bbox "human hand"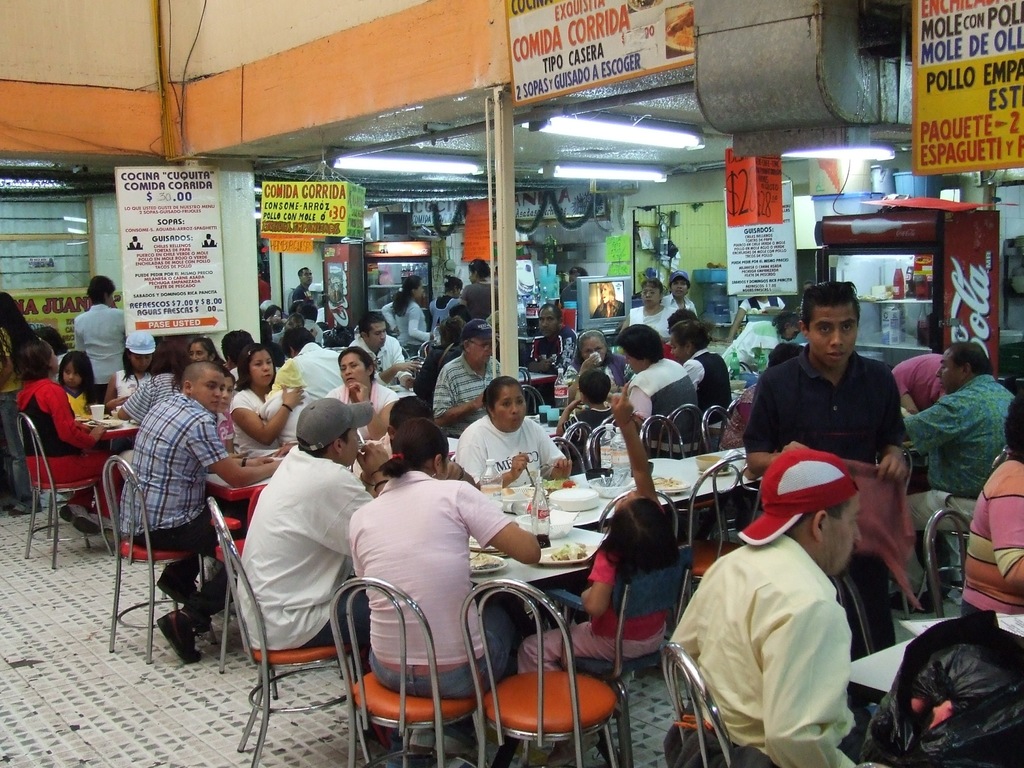
(777,440,810,452)
